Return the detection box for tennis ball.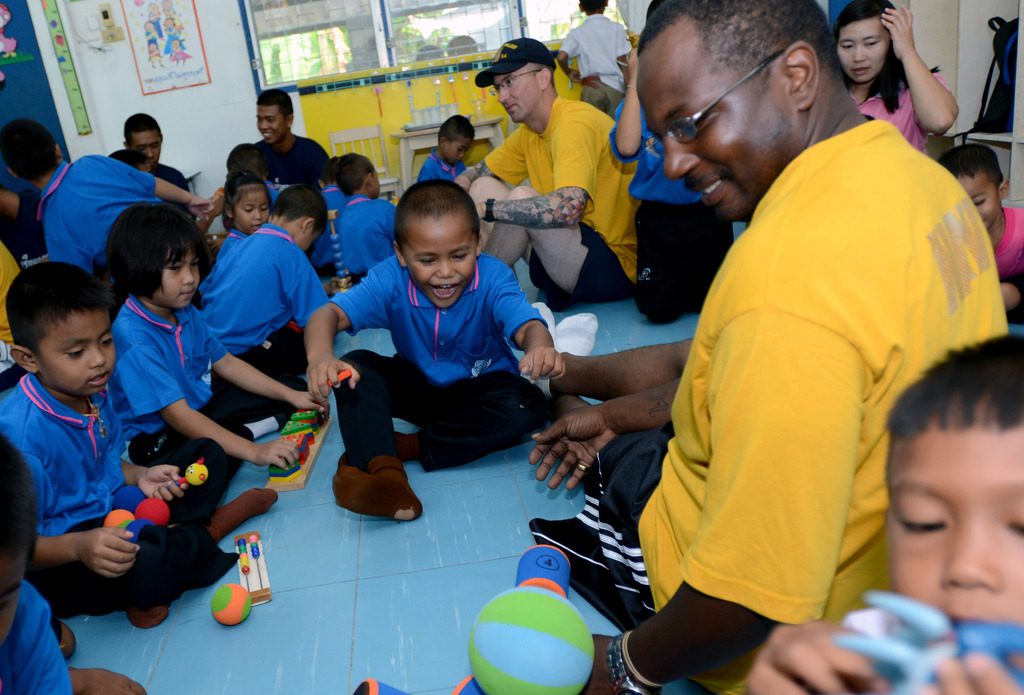
102,512,136,526.
